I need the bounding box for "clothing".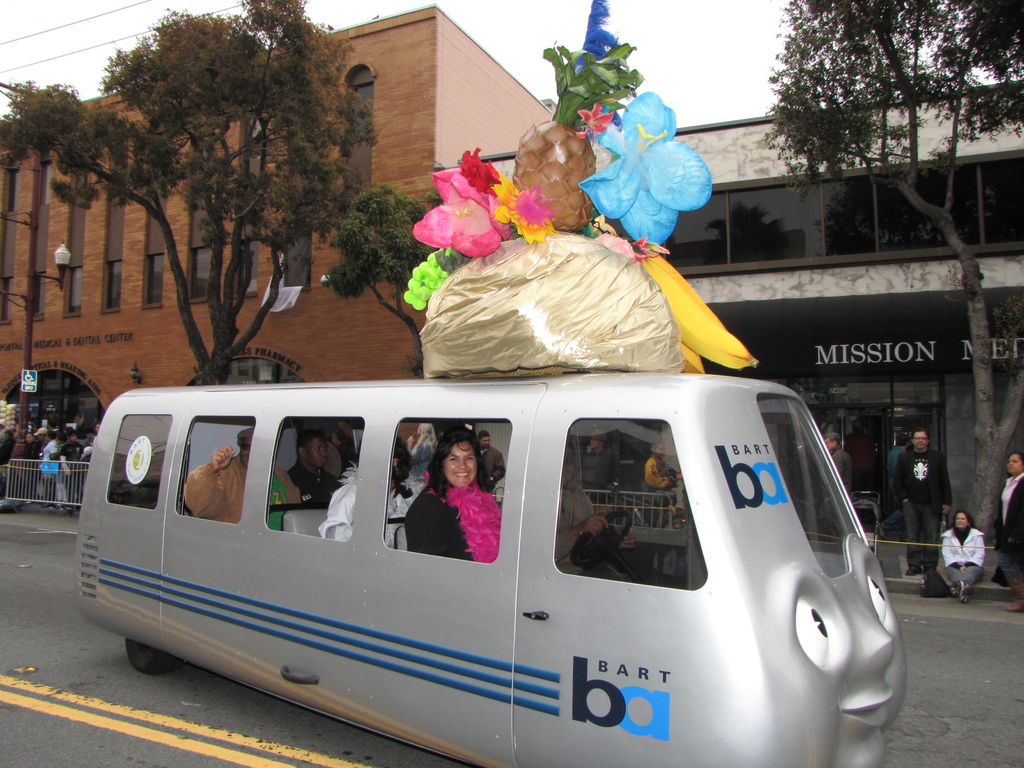
Here it is: 281, 472, 343, 503.
